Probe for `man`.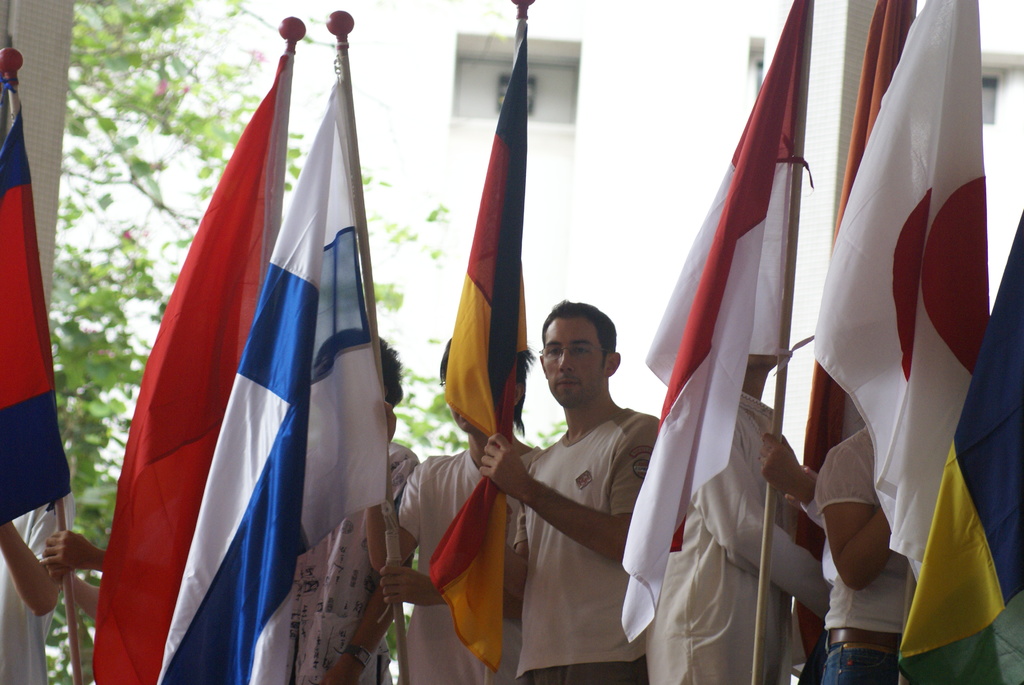
Probe result: [367,338,548,684].
